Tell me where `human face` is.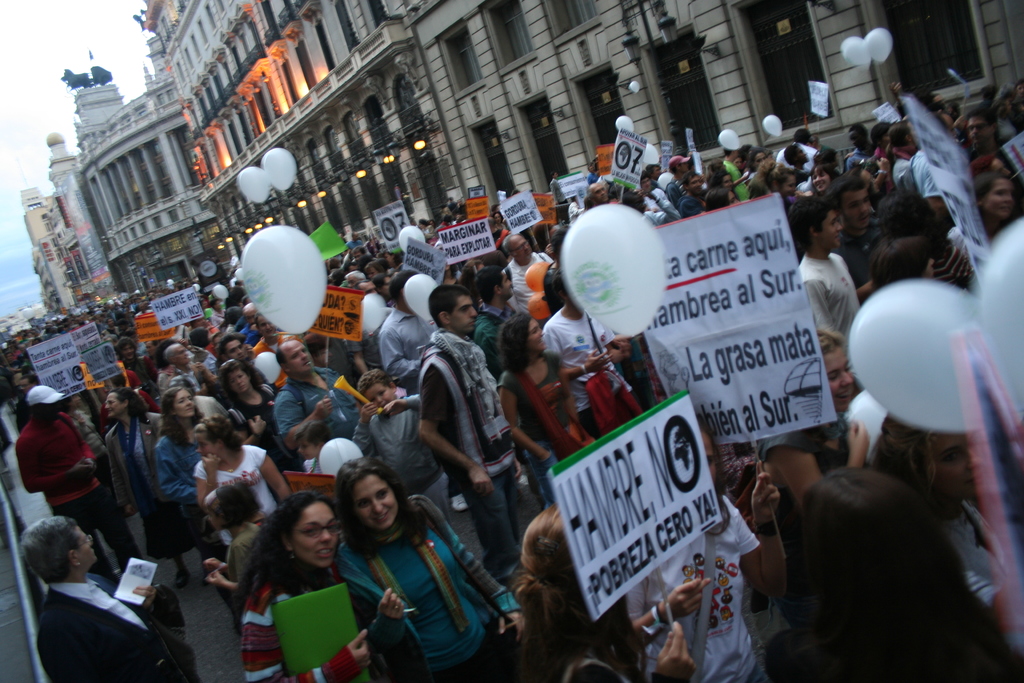
`human face` is at [x1=294, y1=504, x2=337, y2=572].
